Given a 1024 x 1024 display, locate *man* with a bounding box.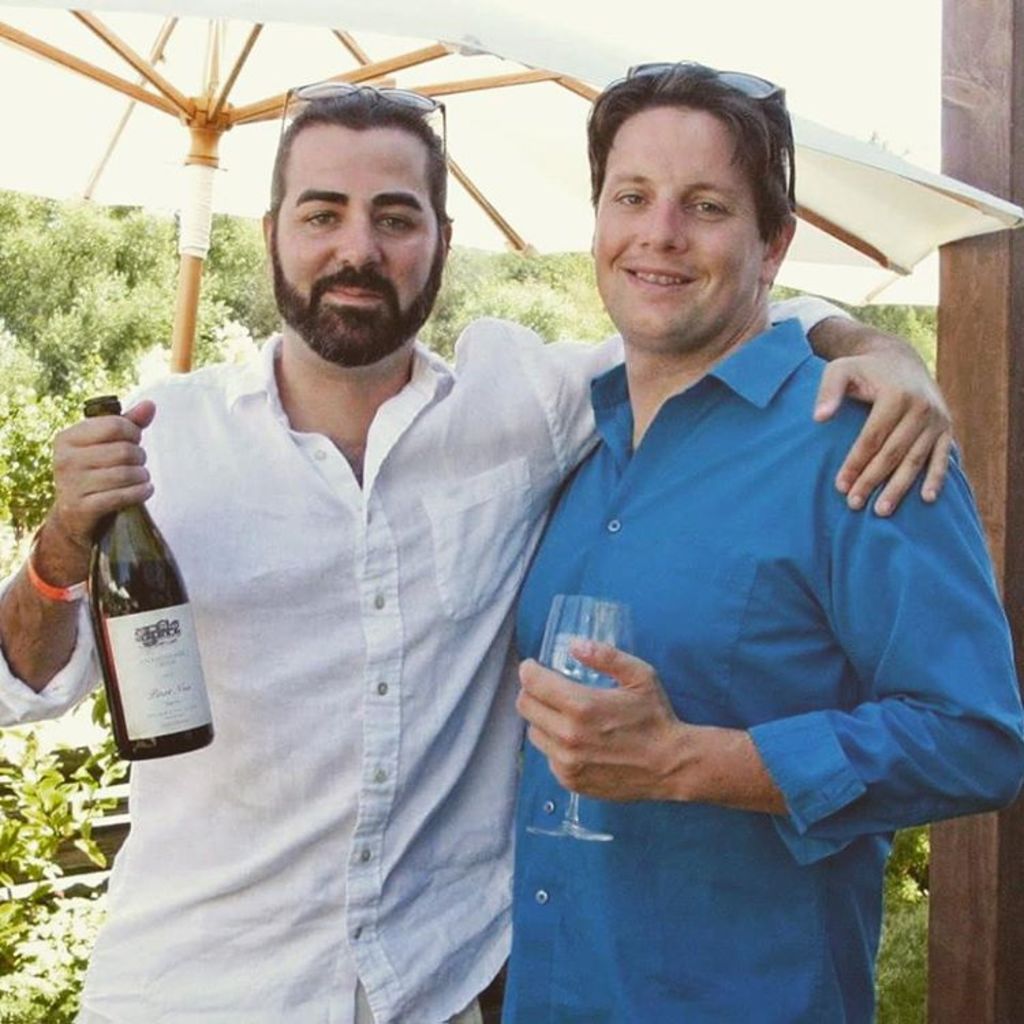
Located: select_region(516, 52, 1023, 1023).
